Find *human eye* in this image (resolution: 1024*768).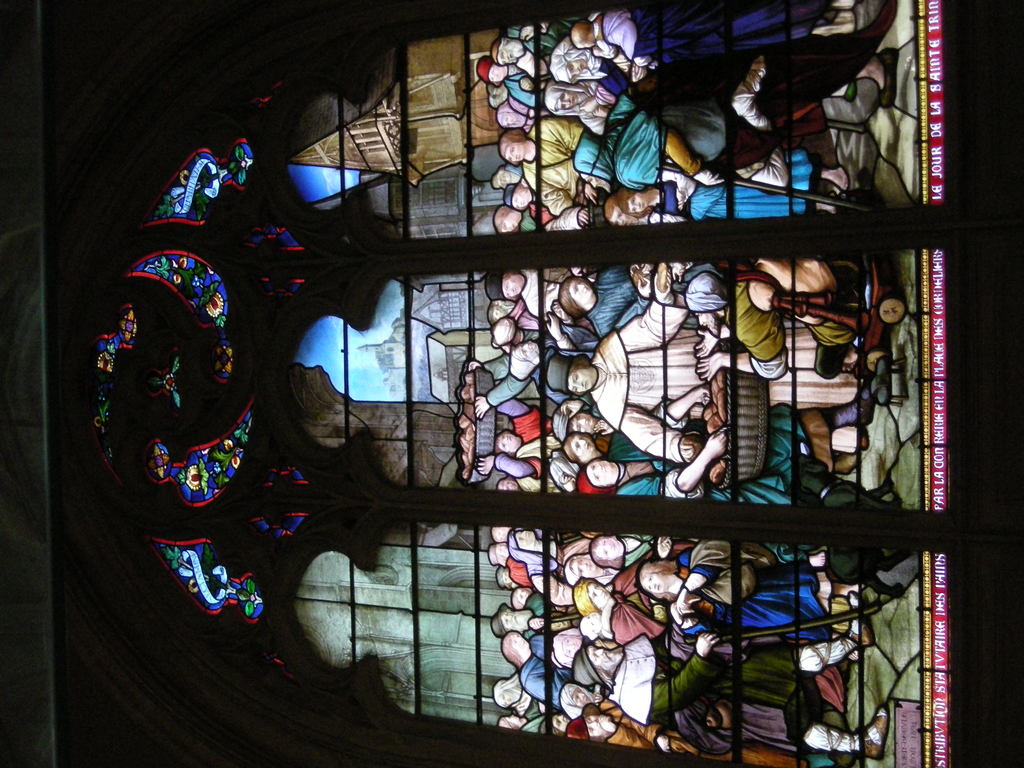
(x1=575, y1=444, x2=580, y2=451).
